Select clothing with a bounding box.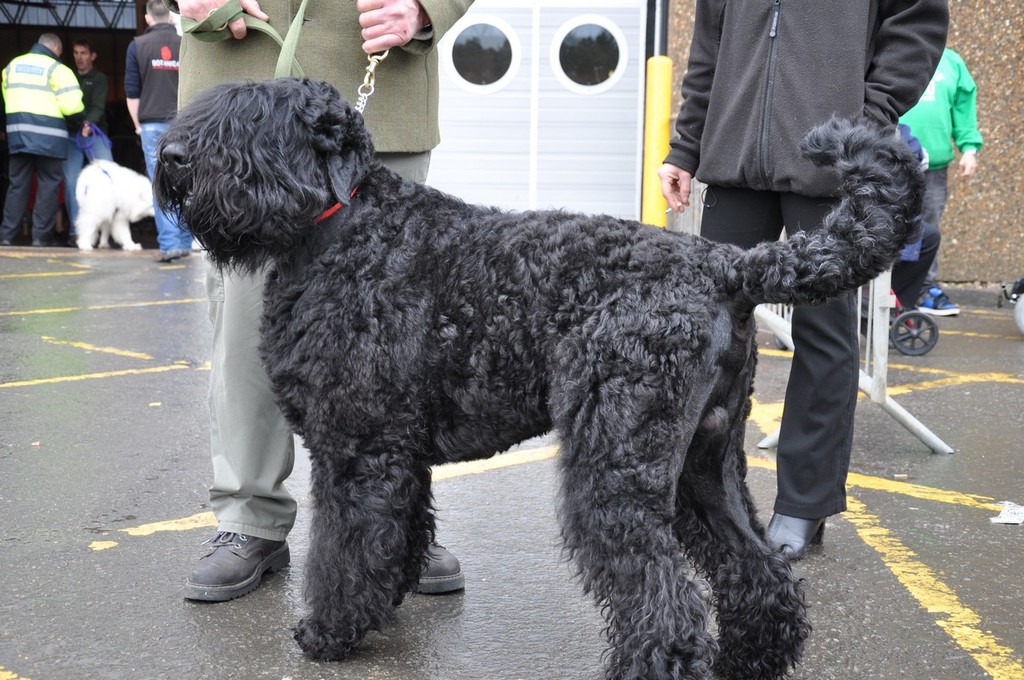
(left=5, top=14, right=100, bottom=225).
